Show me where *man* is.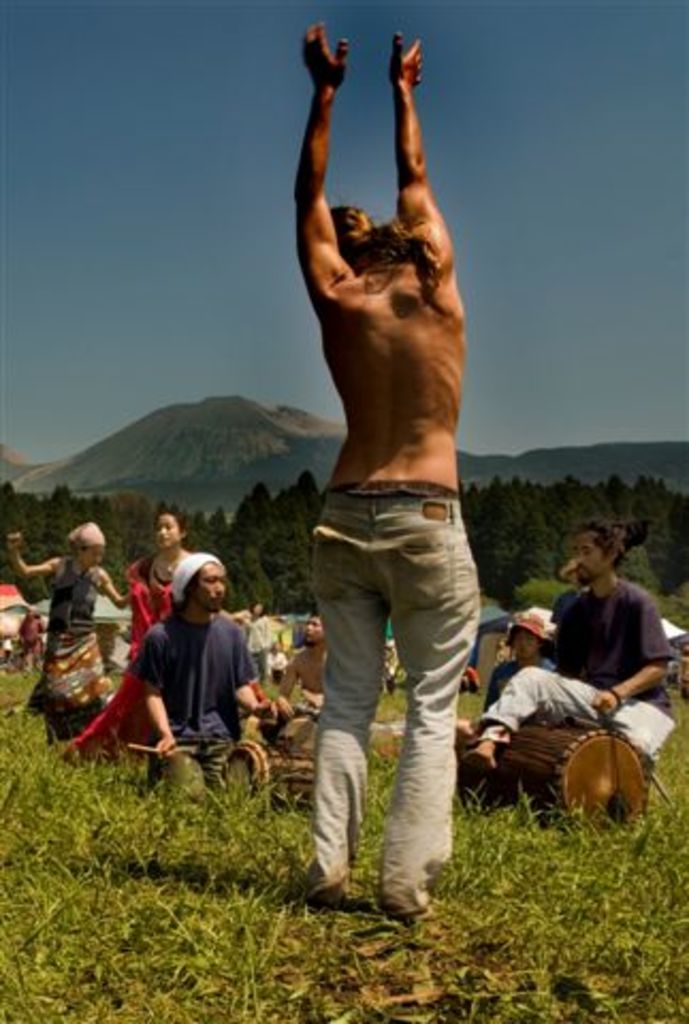
*man* is at bbox=[269, 602, 331, 751].
